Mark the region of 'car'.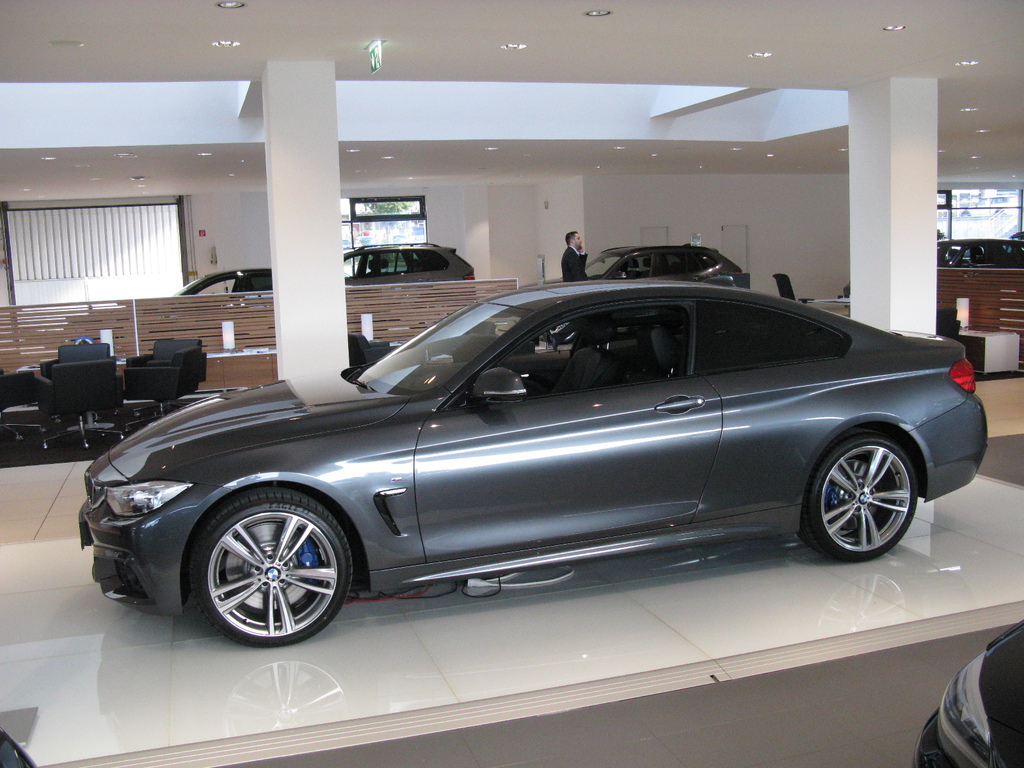
Region: Rect(589, 248, 753, 290).
